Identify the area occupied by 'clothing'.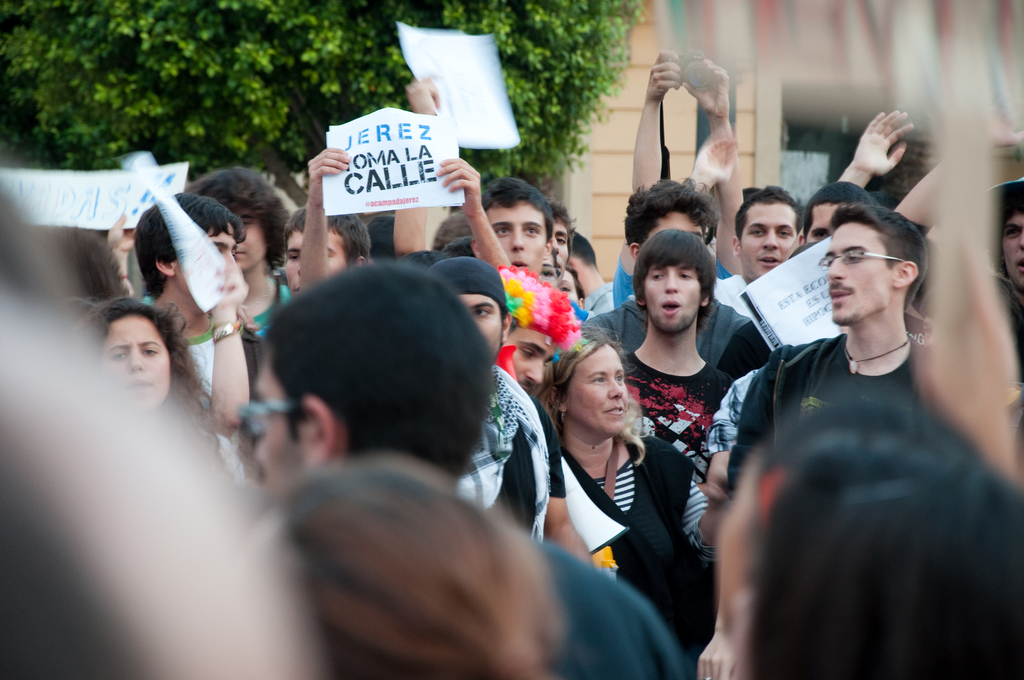
Area: pyautogui.locateOnScreen(531, 522, 683, 679).
